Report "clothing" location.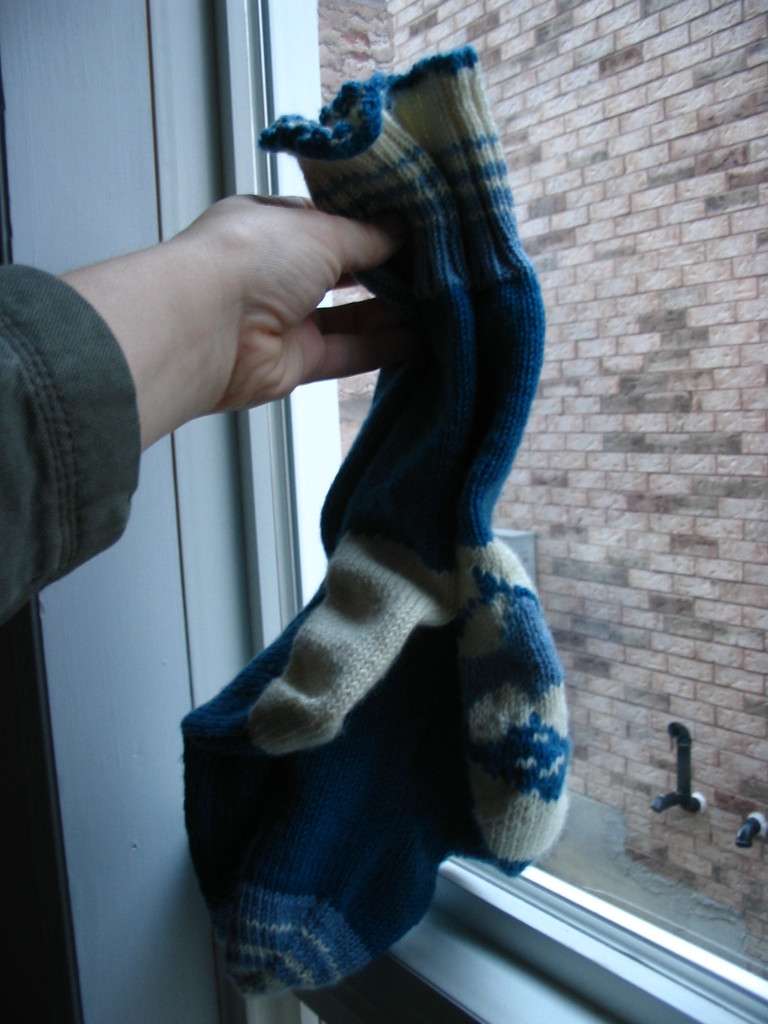
Report: {"x1": 0, "y1": 259, "x2": 143, "y2": 630}.
